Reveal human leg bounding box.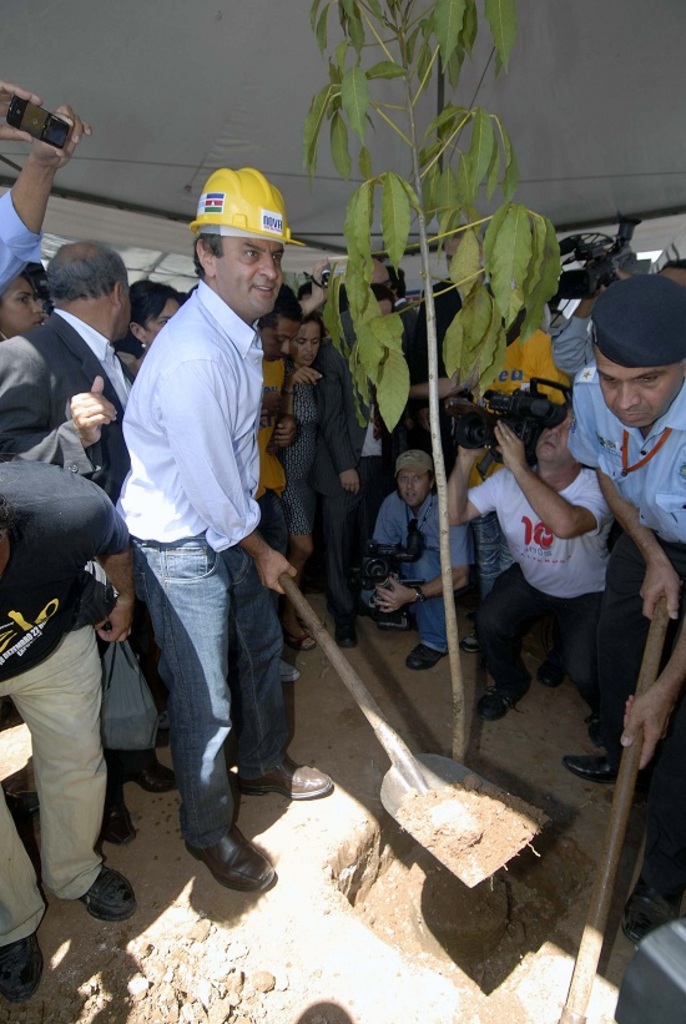
Revealed: bbox=(409, 548, 447, 666).
